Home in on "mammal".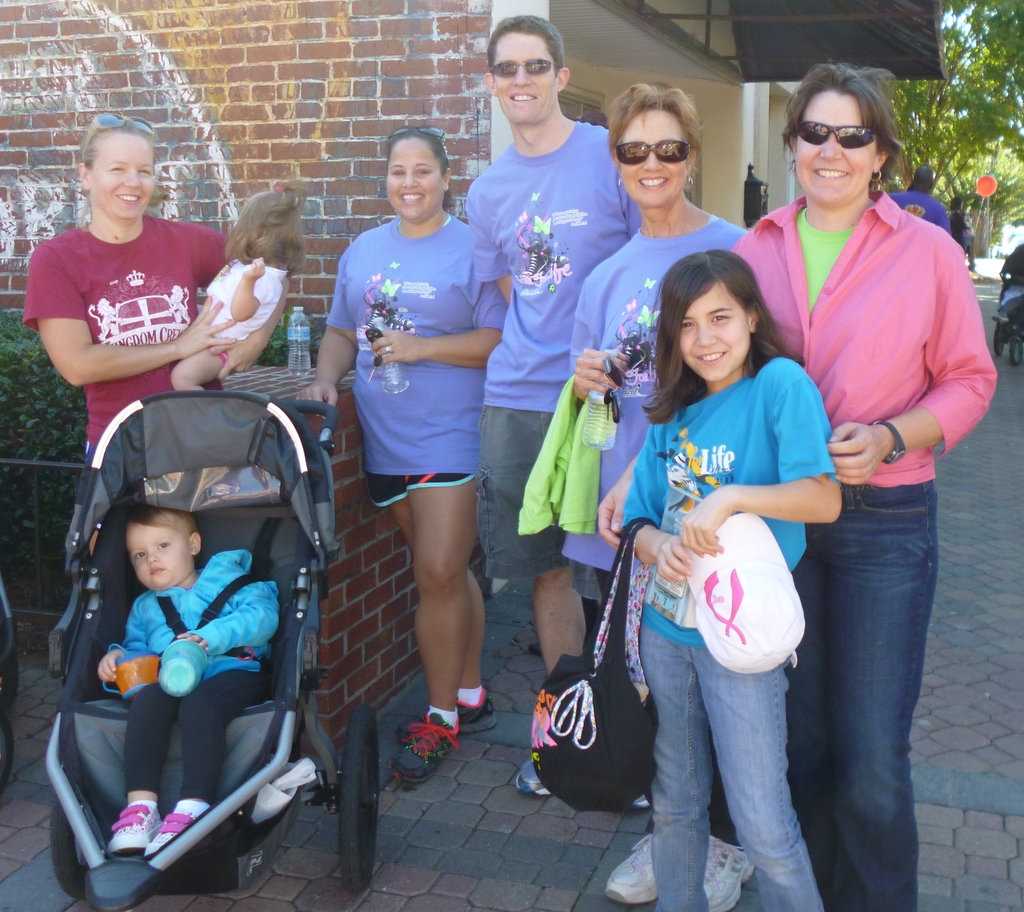
Homed in at locate(950, 195, 970, 262).
